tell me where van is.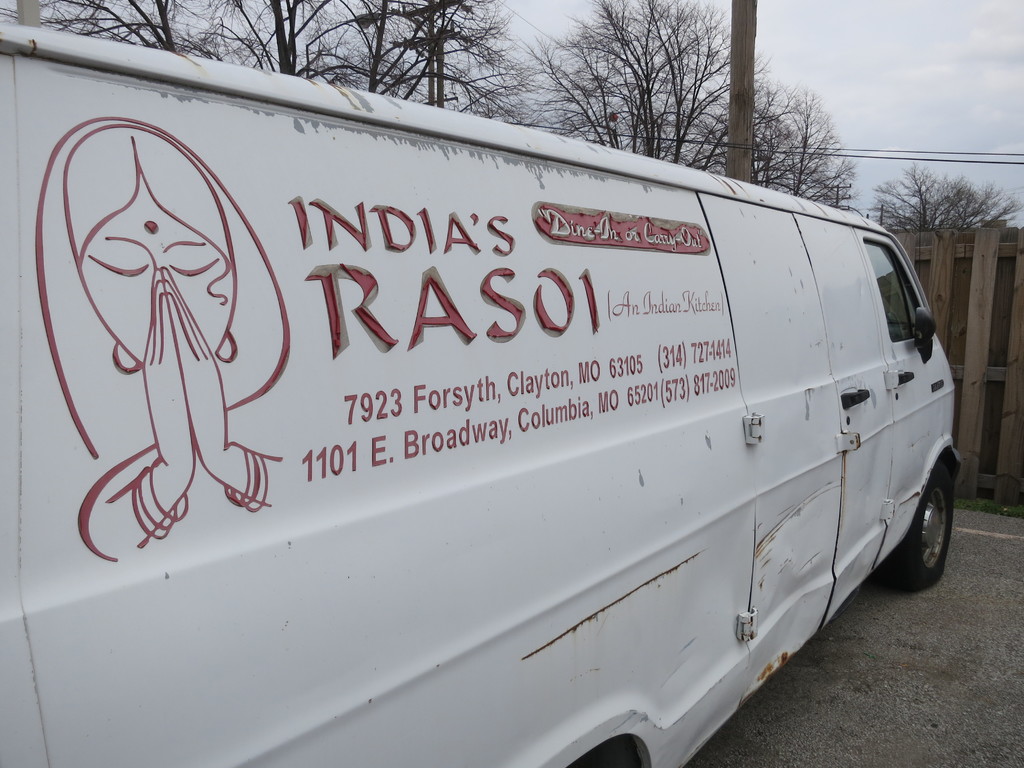
van is at {"left": 0, "top": 18, "right": 966, "bottom": 767}.
